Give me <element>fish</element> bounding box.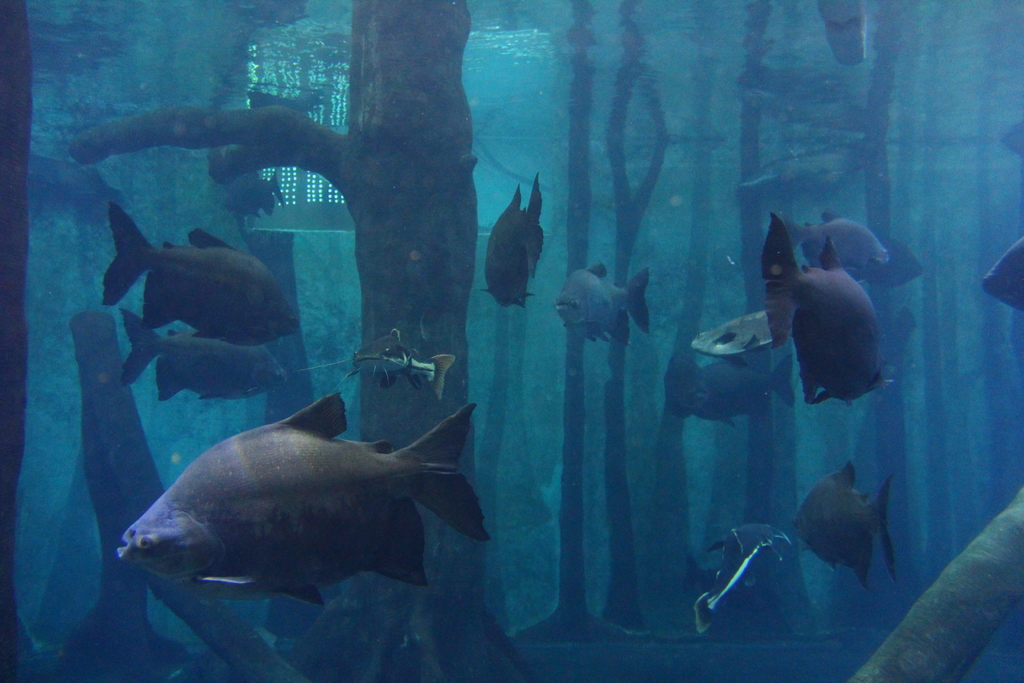
bbox=[791, 459, 904, 585].
